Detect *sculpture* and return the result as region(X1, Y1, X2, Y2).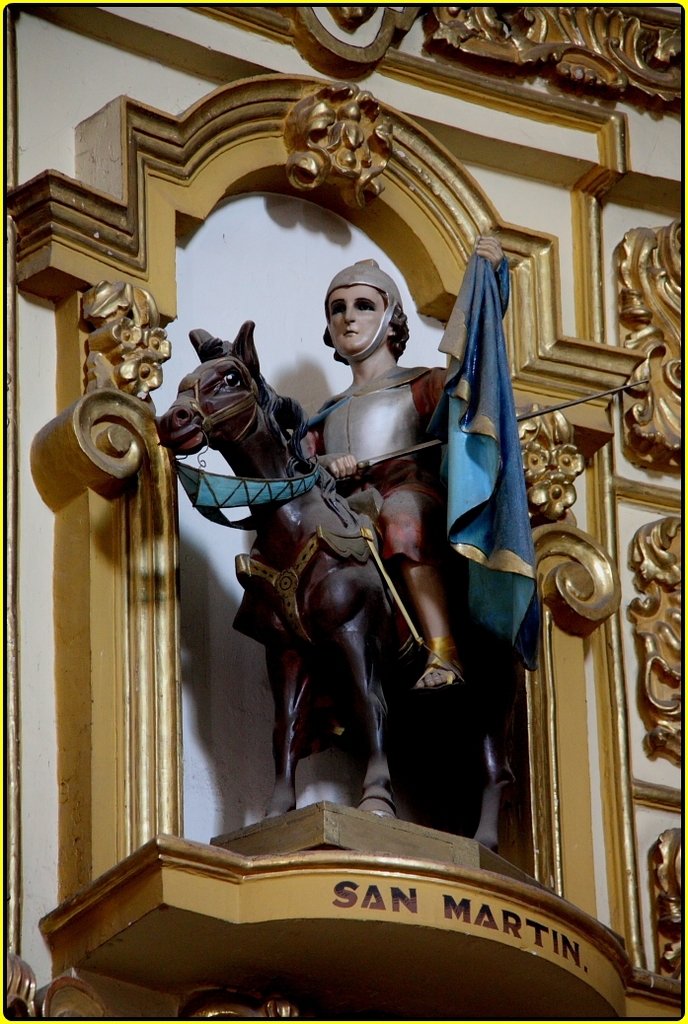
region(167, 246, 546, 900).
